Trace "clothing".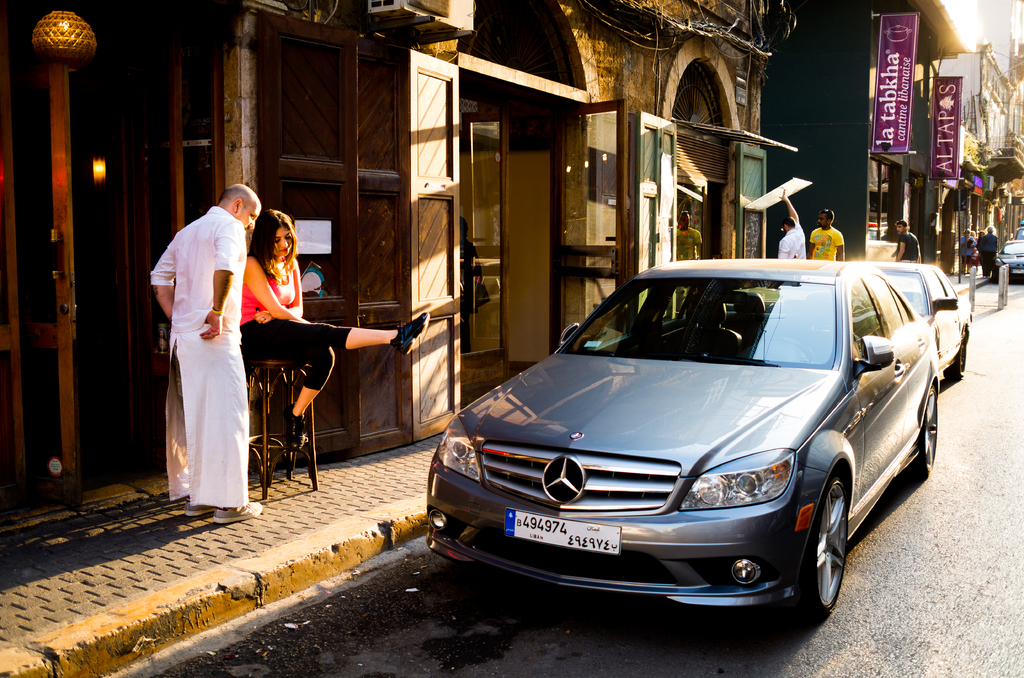
Traced to 151/215/251/560.
